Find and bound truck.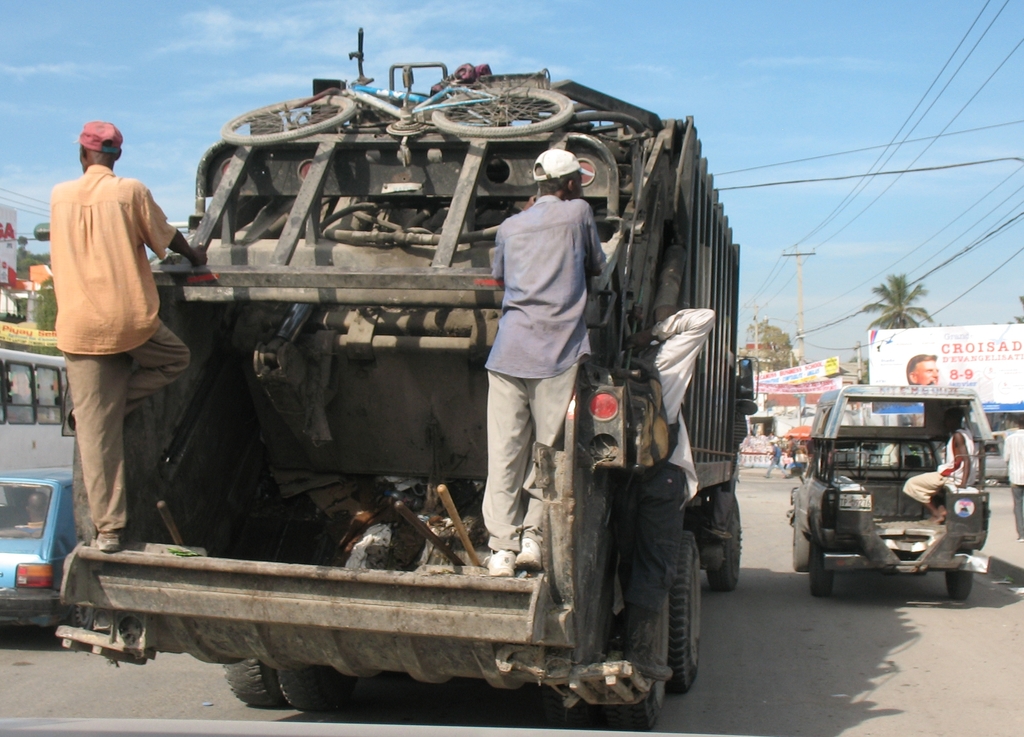
Bound: bbox=[38, 46, 778, 699].
